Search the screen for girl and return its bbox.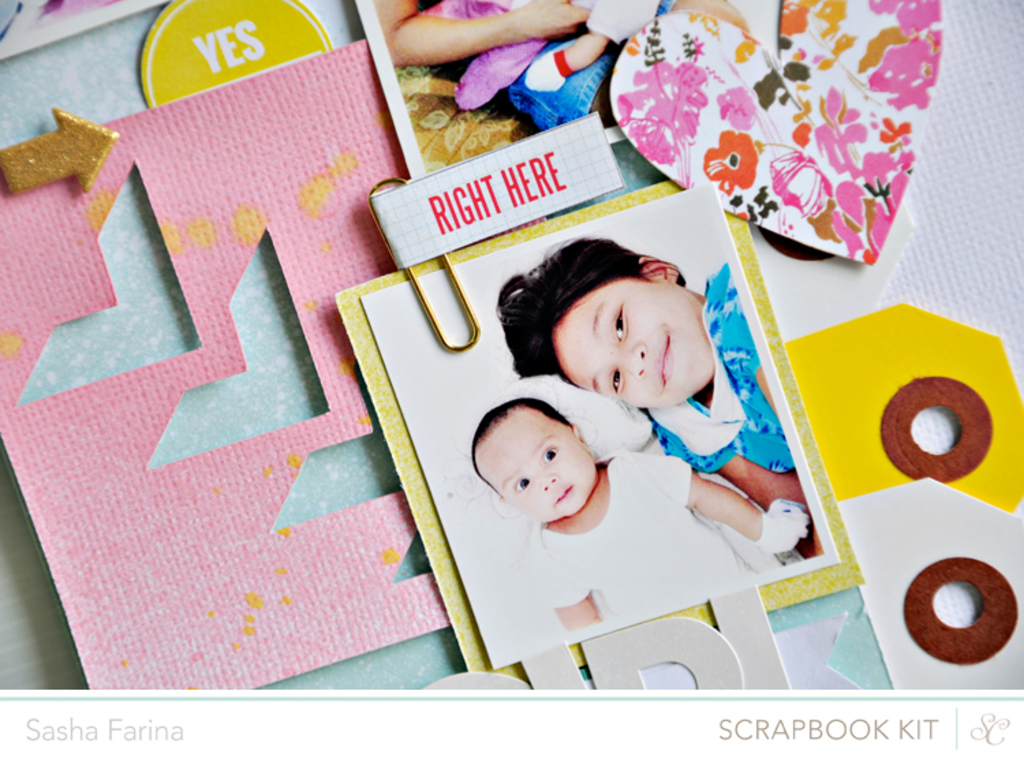
Found: [left=377, top=0, right=748, bottom=130].
